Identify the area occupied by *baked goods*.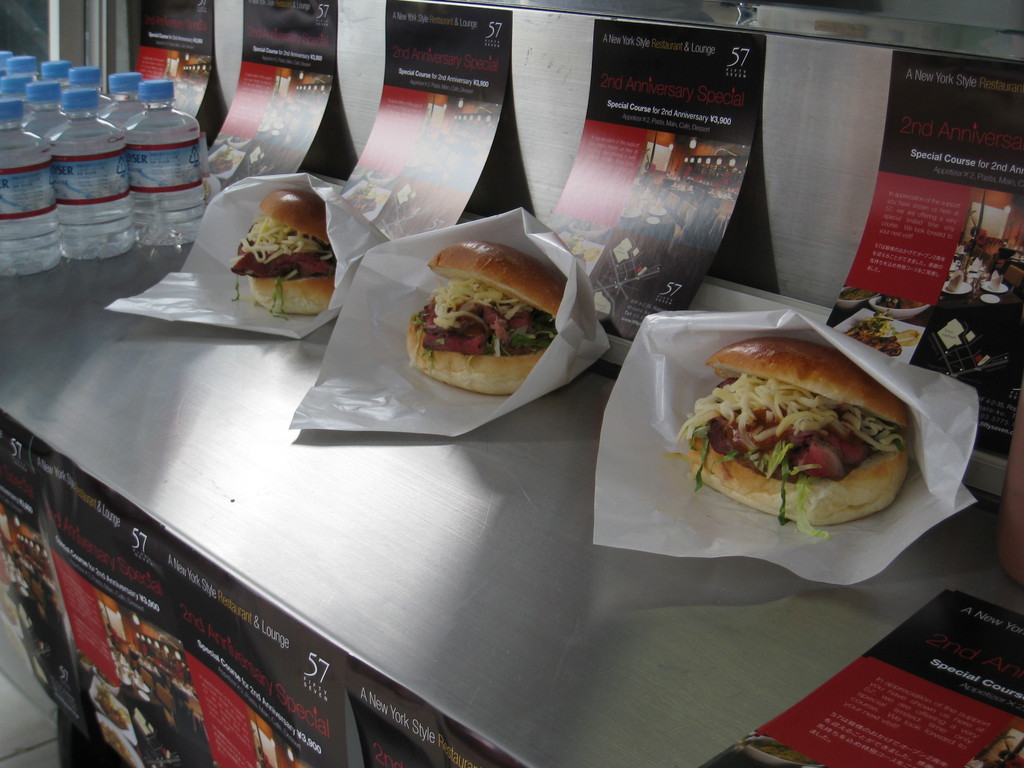
Area: BBox(673, 336, 915, 539).
